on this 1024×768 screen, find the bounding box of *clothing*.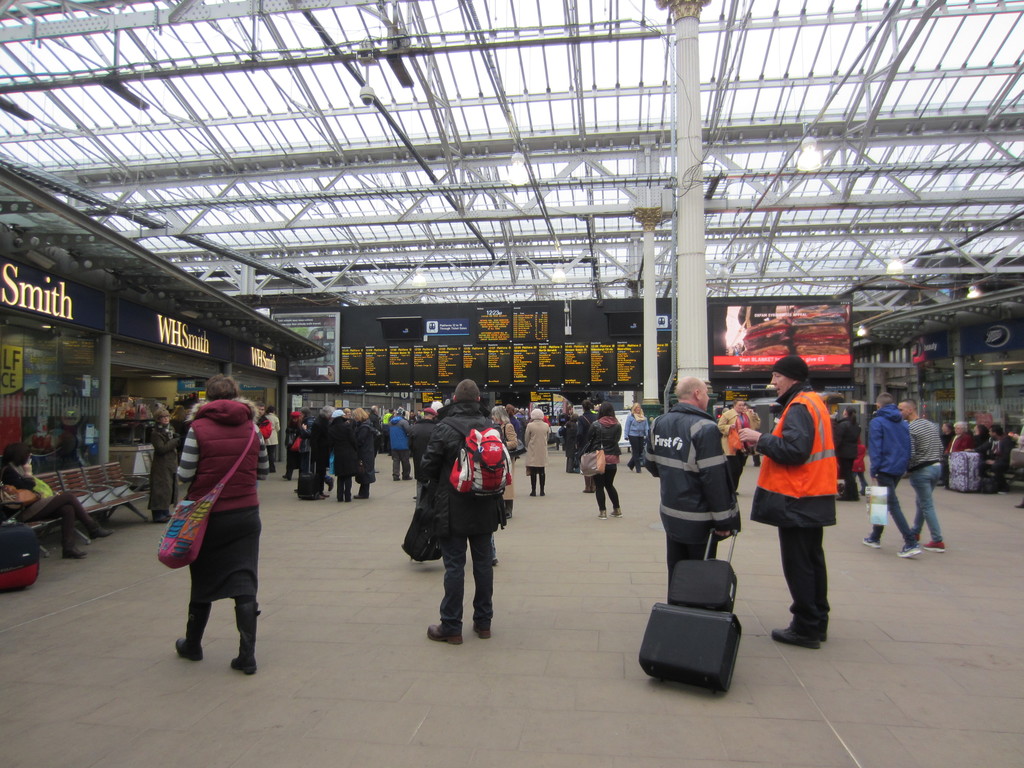
Bounding box: [left=948, top=433, right=973, bottom=460].
